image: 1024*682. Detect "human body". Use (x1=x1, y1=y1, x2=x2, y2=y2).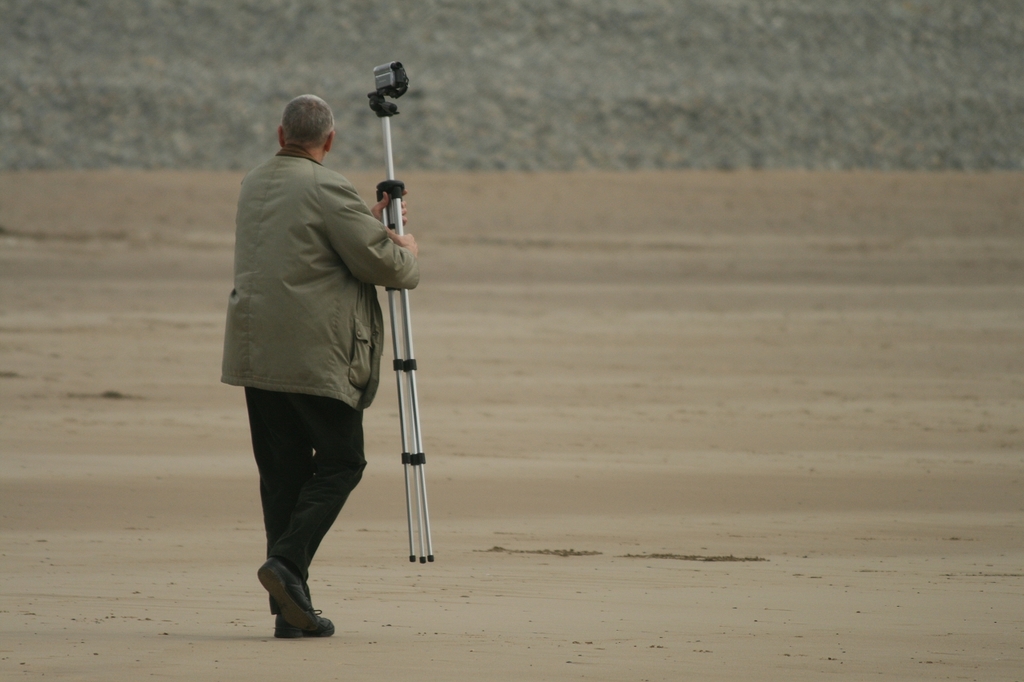
(x1=238, y1=69, x2=418, y2=643).
